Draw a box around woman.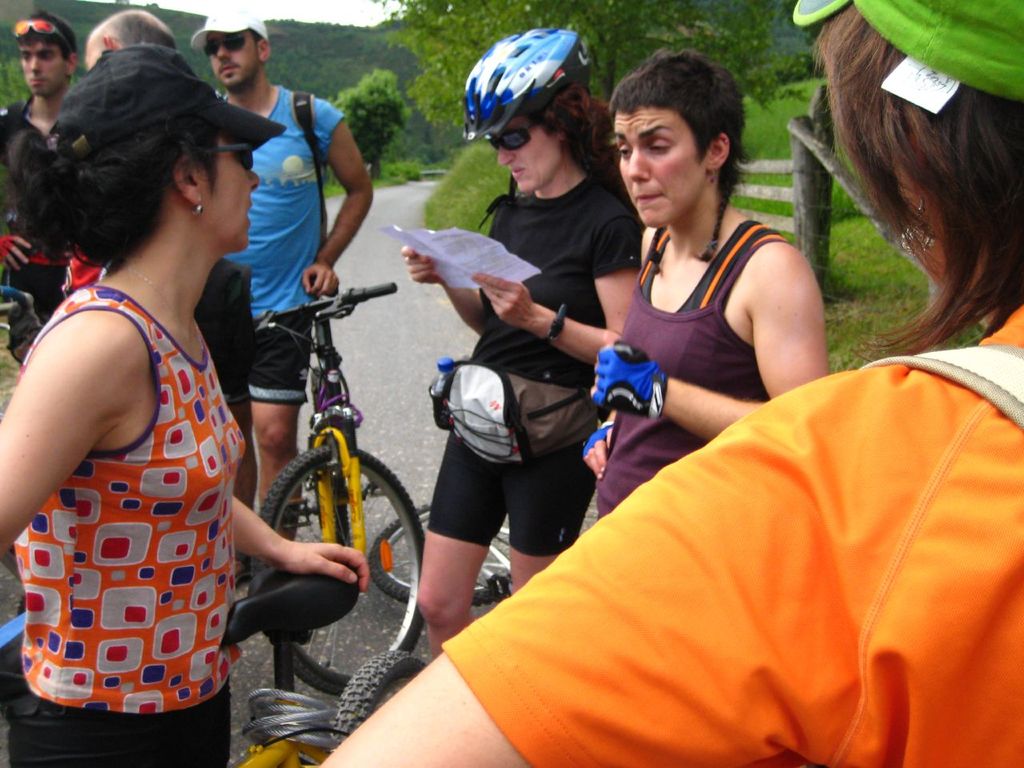
<bbox>578, 45, 827, 519</bbox>.
